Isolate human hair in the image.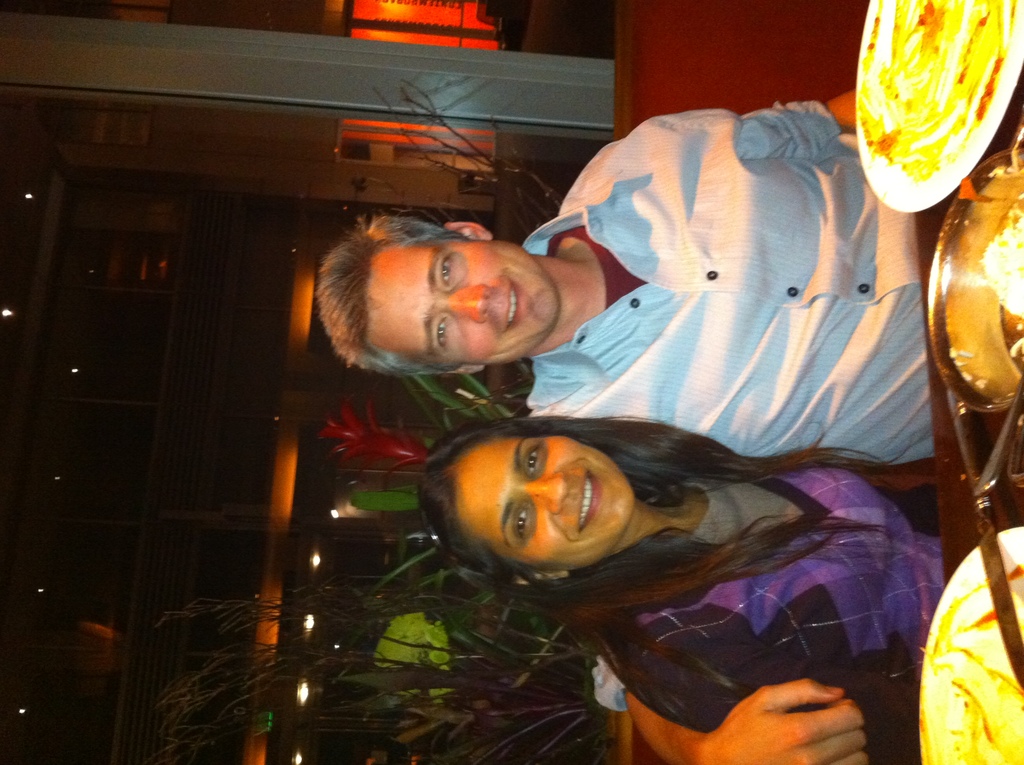
Isolated region: 417:412:911:693.
